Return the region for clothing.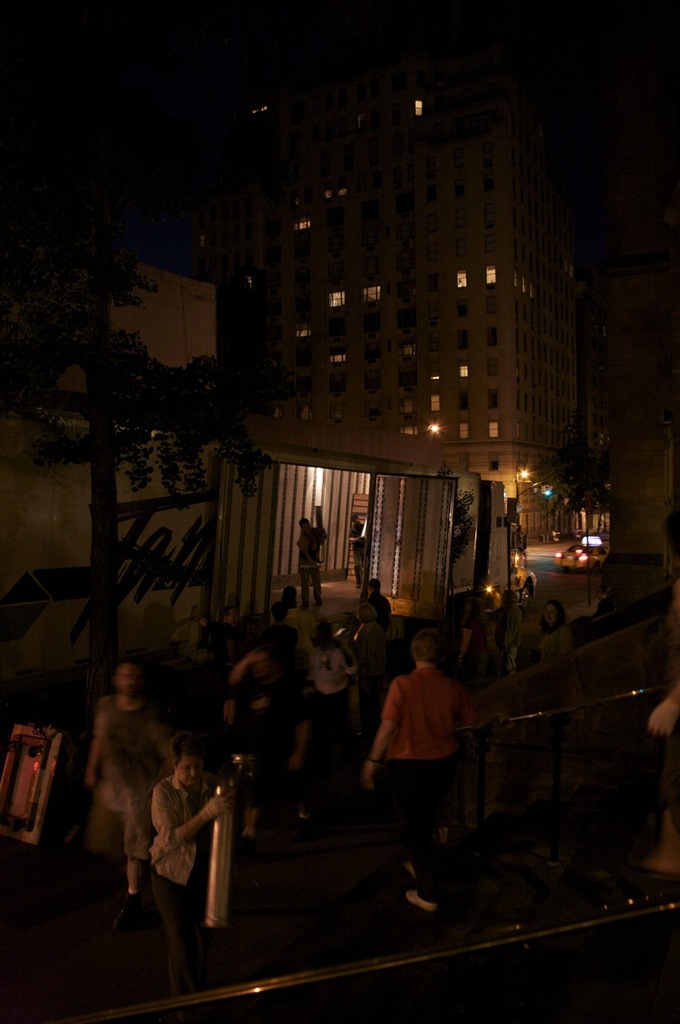
73,669,187,894.
